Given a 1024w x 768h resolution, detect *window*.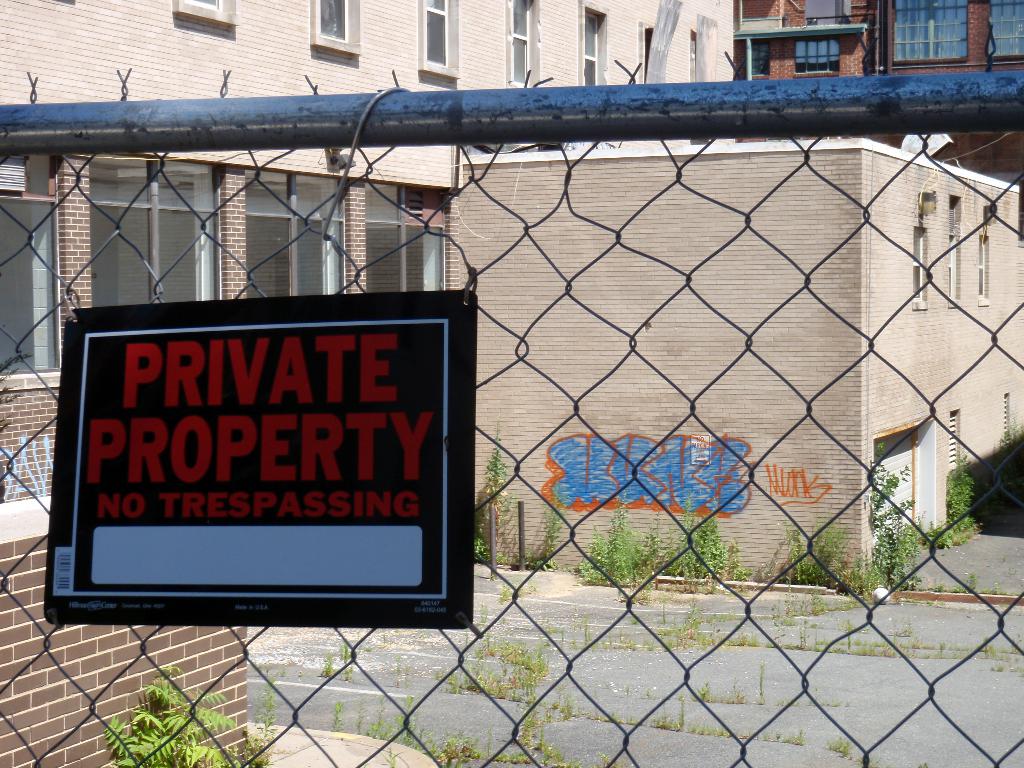
Rect(979, 230, 990, 305).
